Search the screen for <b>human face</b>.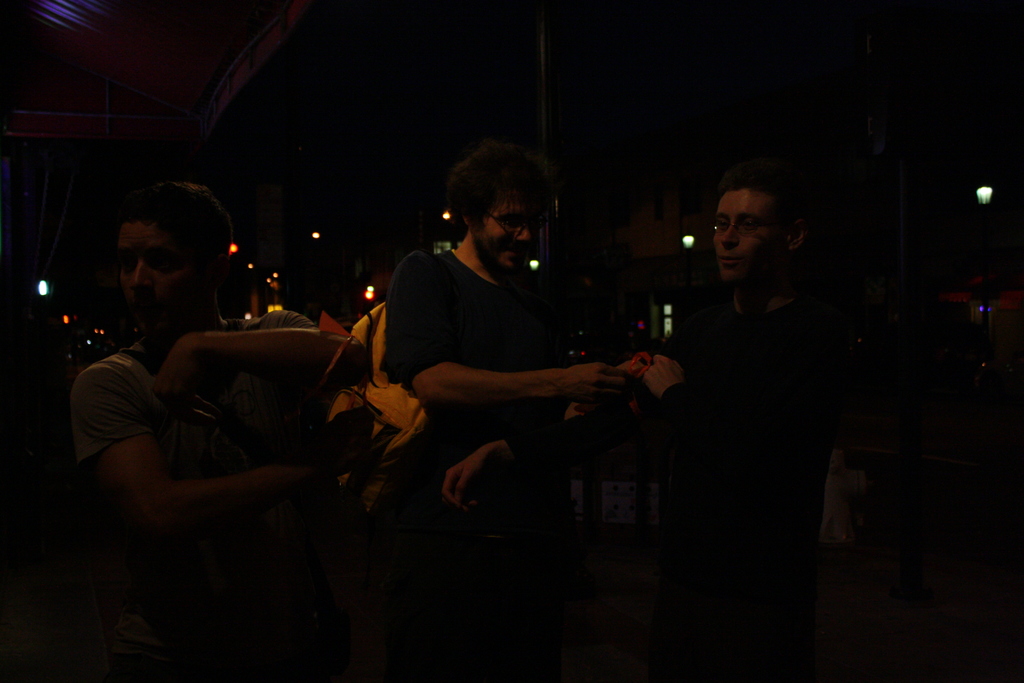
Found at left=712, top=192, right=784, bottom=279.
